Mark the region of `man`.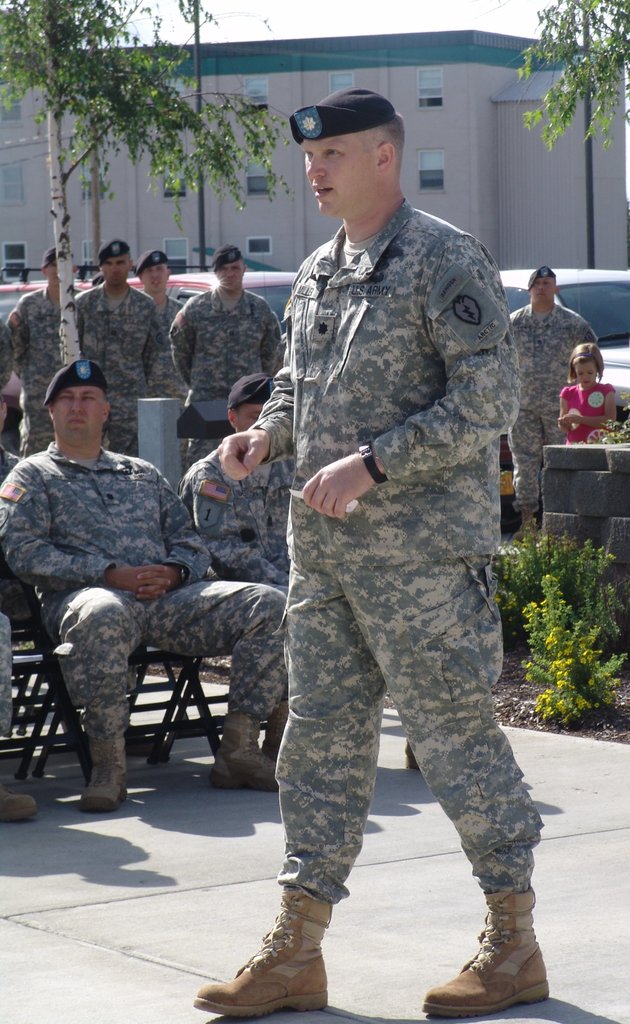
Region: <bbox>168, 244, 287, 428</bbox>.
